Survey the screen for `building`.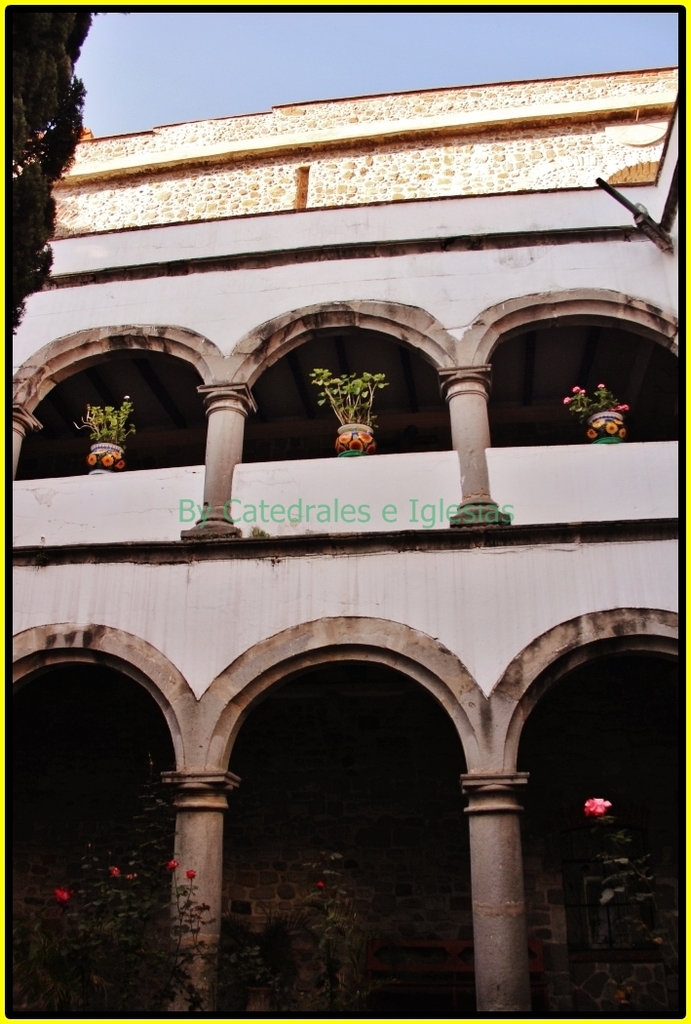
Survey found: [7,67,679,1013].
